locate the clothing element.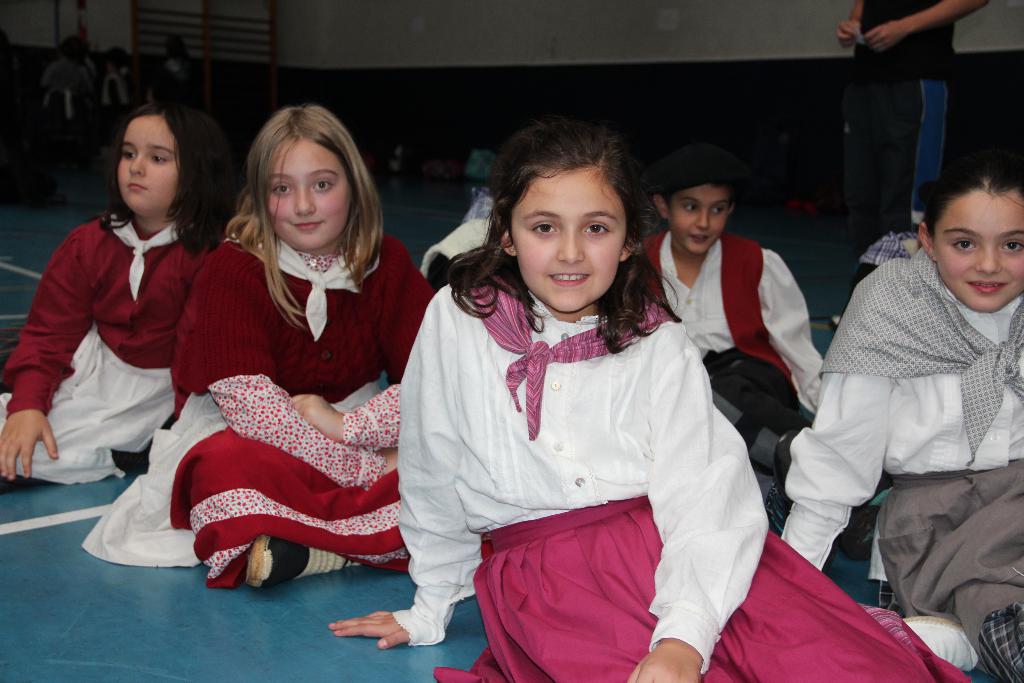
Element bbox: Rect(634, 231, 822, 448).
